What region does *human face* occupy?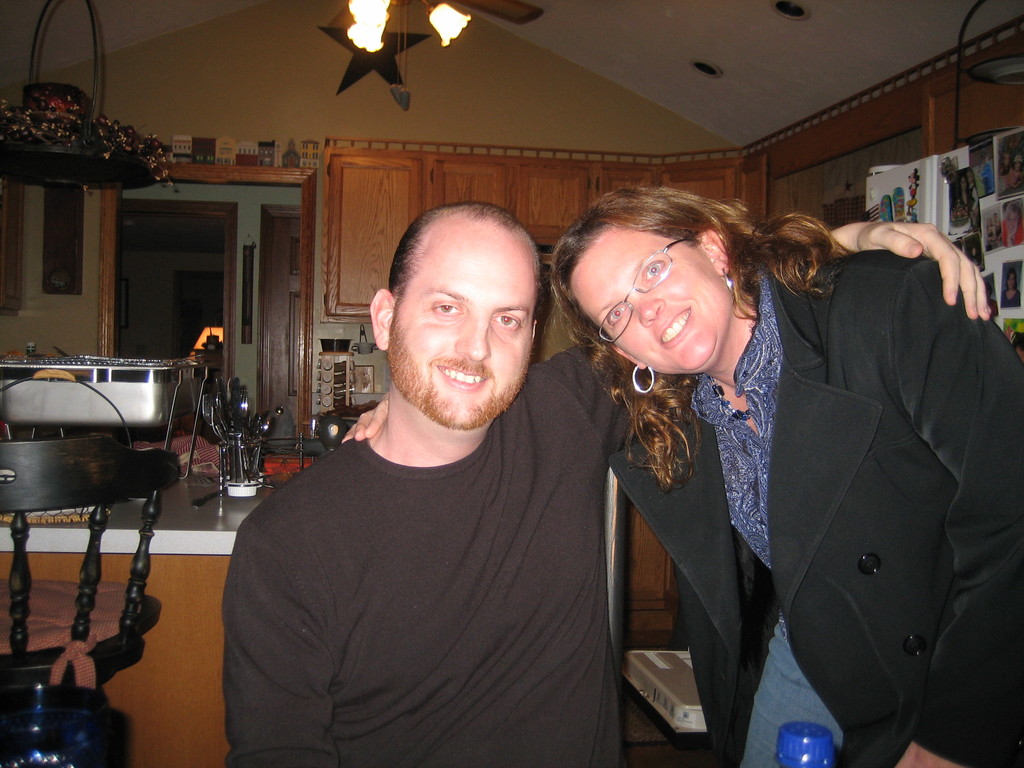
393, 230, 531, 425.
